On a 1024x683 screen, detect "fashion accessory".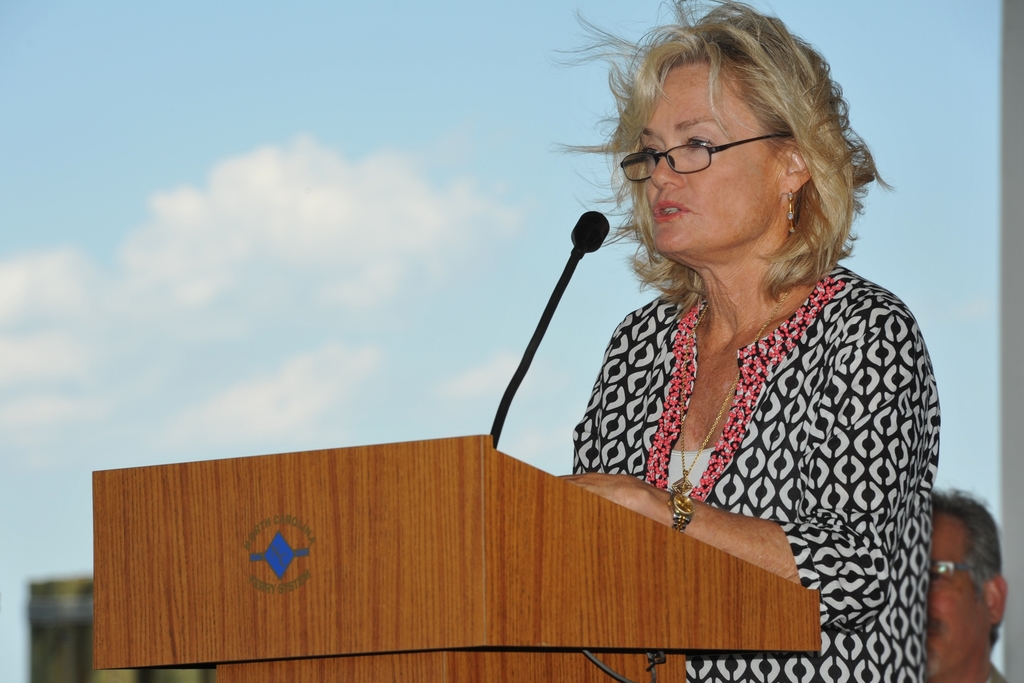
616:126:794:188.
